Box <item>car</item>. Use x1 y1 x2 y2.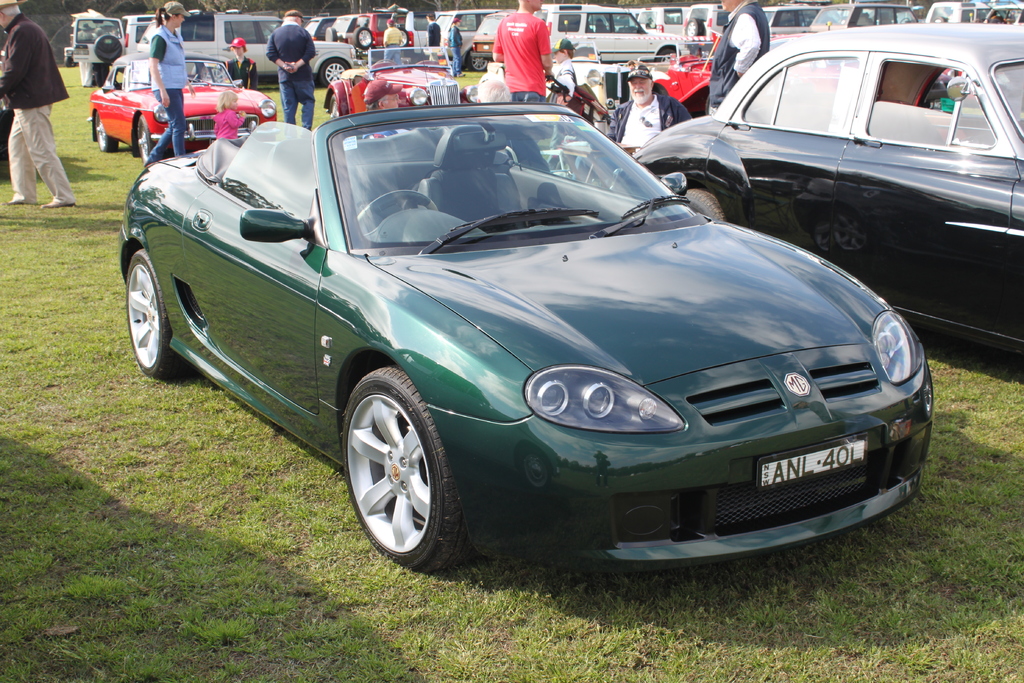
807 1 920 32.
